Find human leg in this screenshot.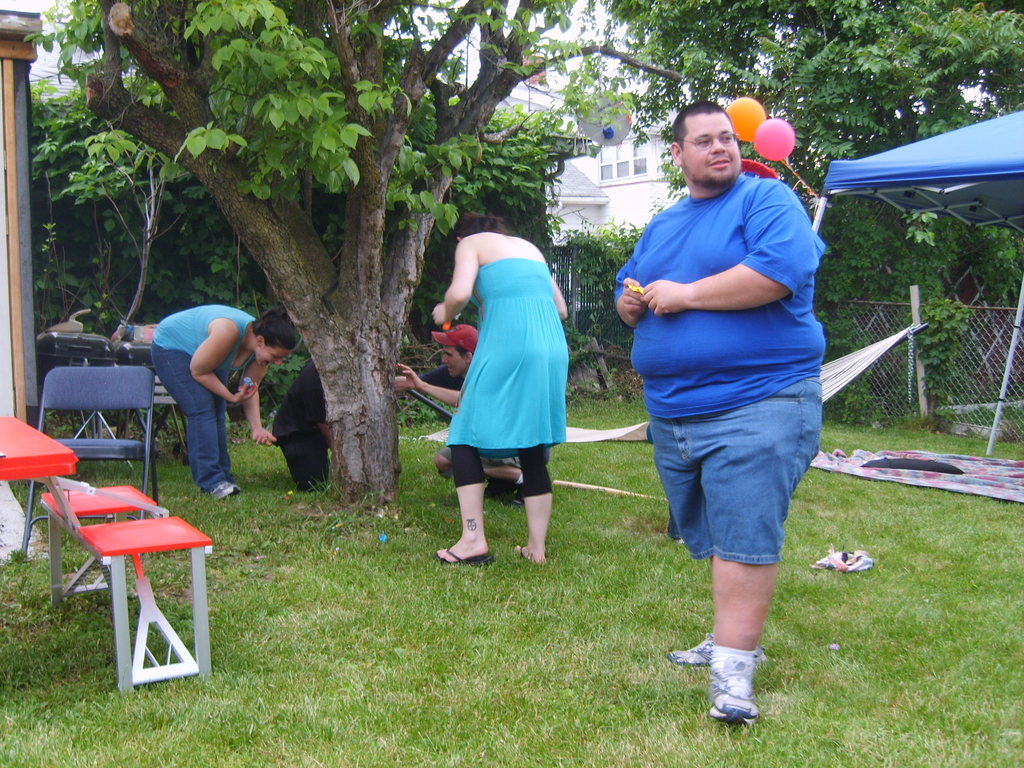
The bounding box for human leg is (x1=438, y1=349, x2=493, y2=569).
